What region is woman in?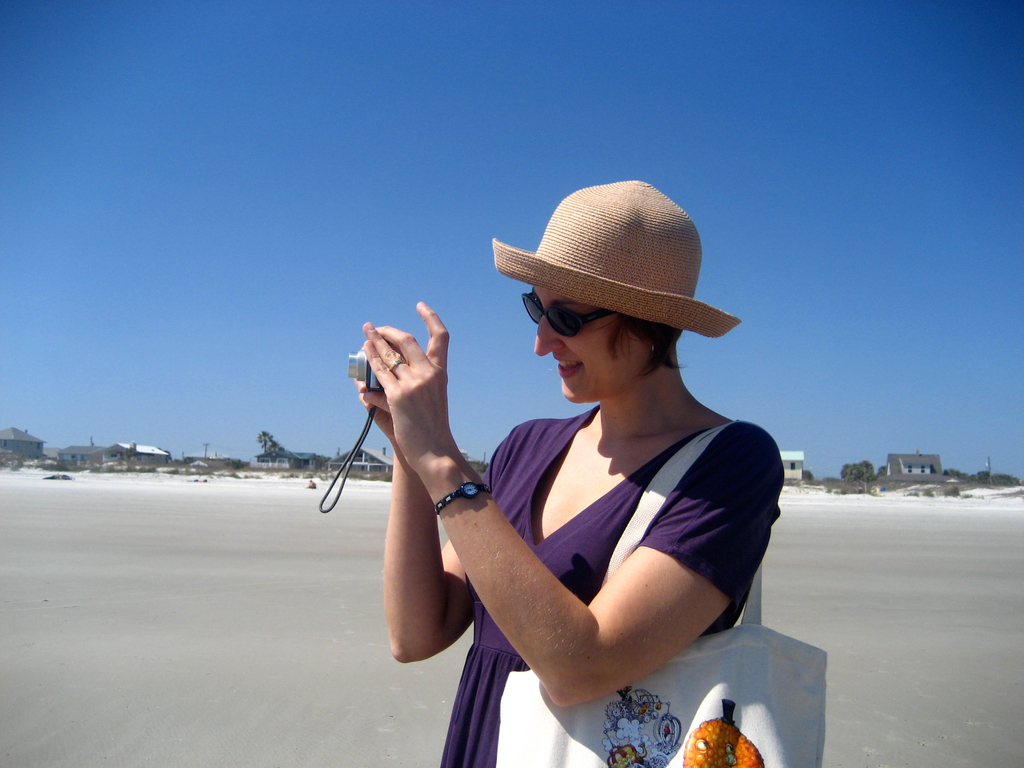
bbox=[341, 187, 822, 767].
